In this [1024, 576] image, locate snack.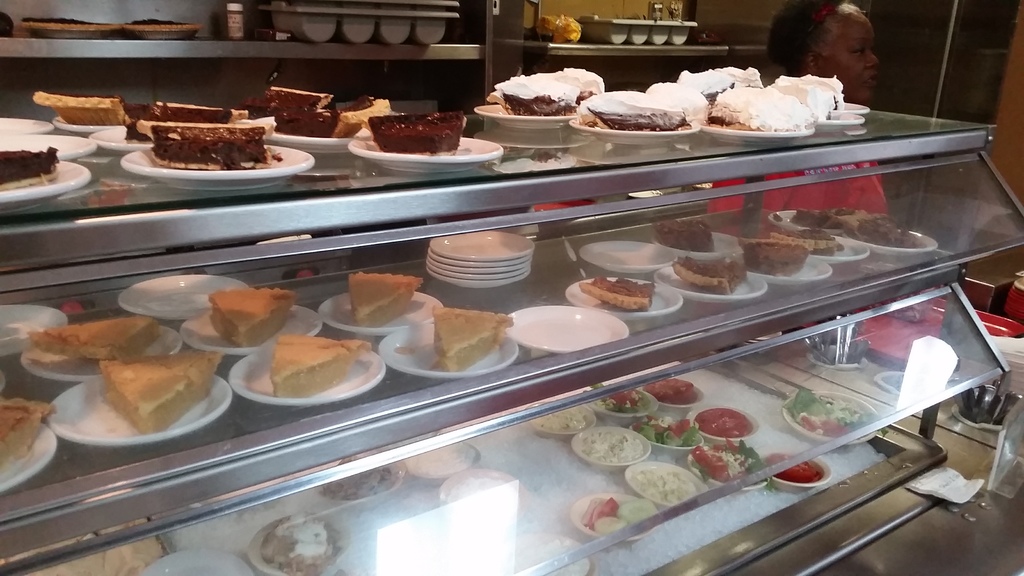
Bounding box: Rect(746, 241, 808, 276).
